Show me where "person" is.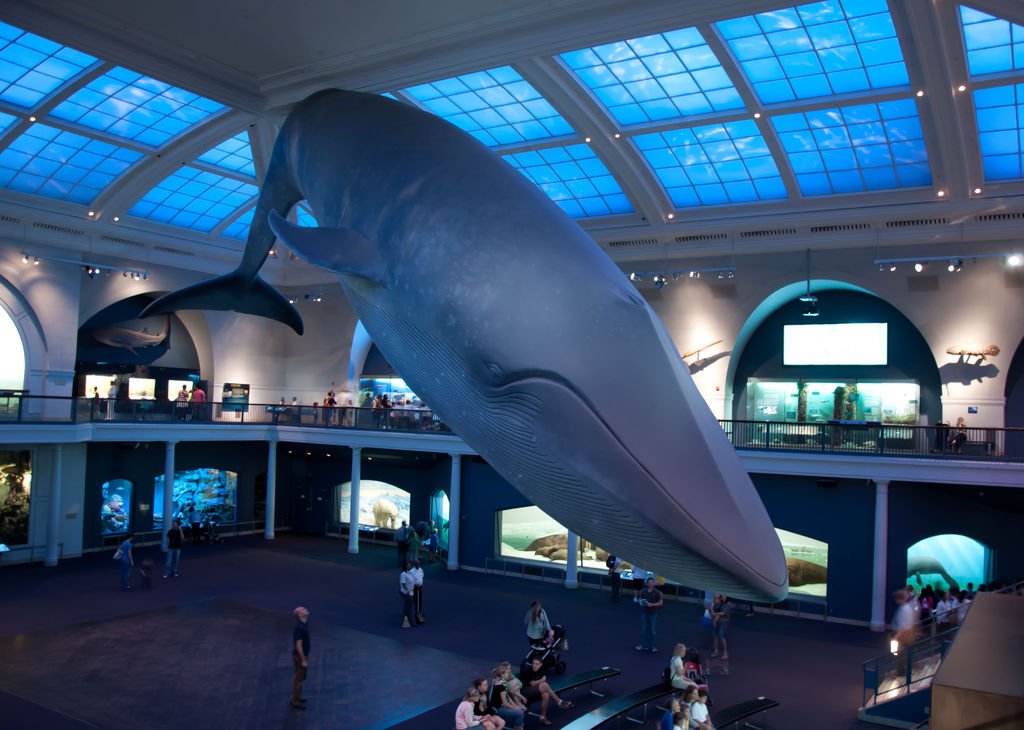
"person" is at box(522, 599, 552, 638).
